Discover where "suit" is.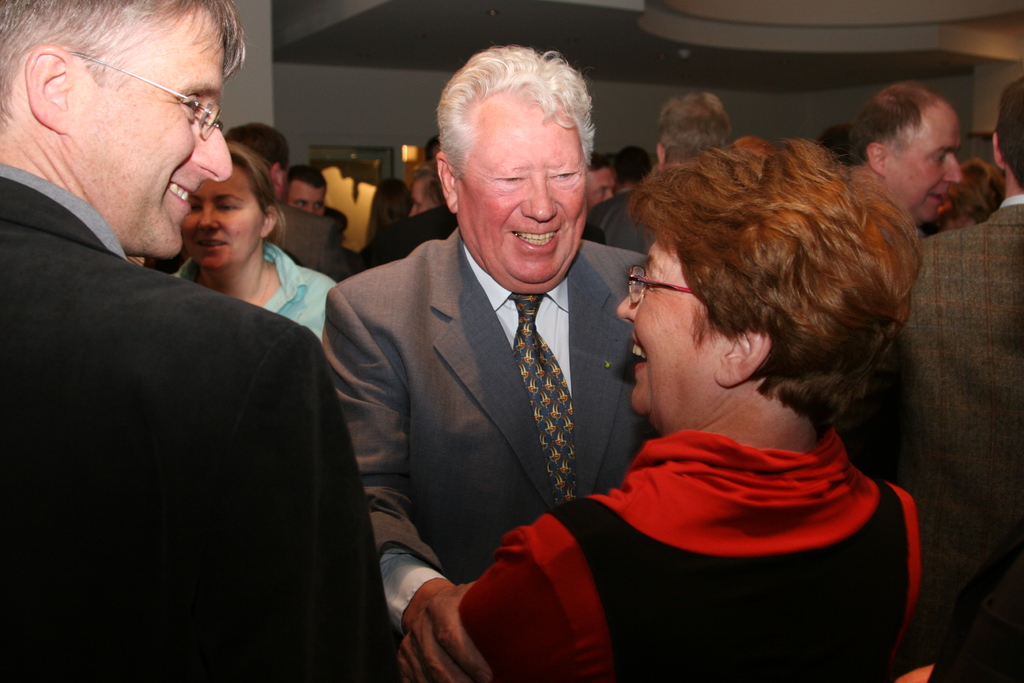
Discovered at [0, 166, 403, 682].
